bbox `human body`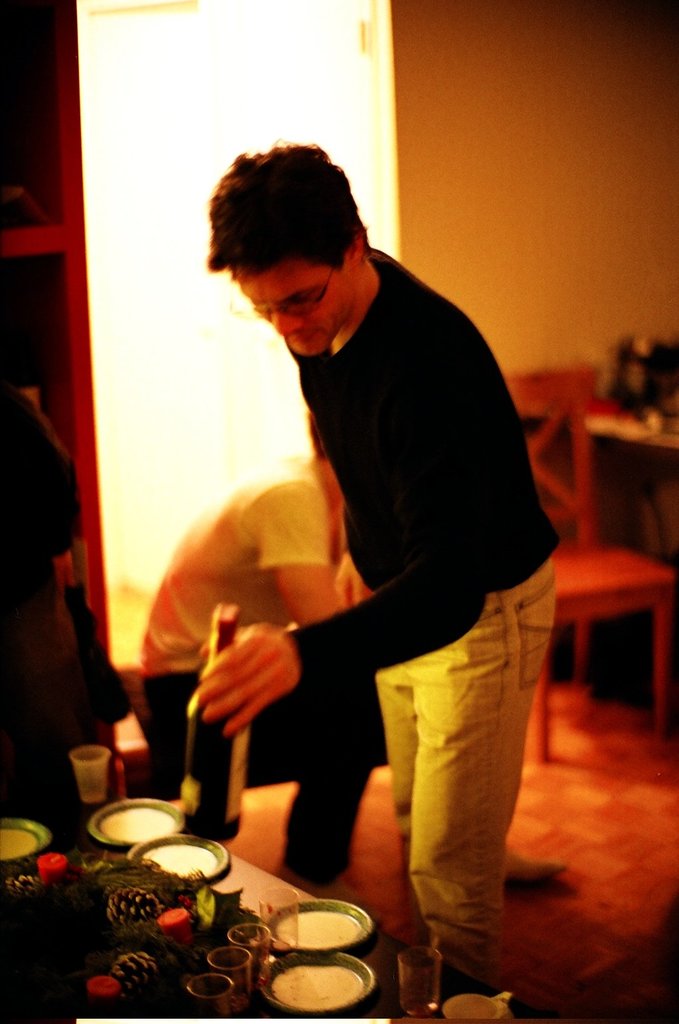
136, 464, 393, 889
